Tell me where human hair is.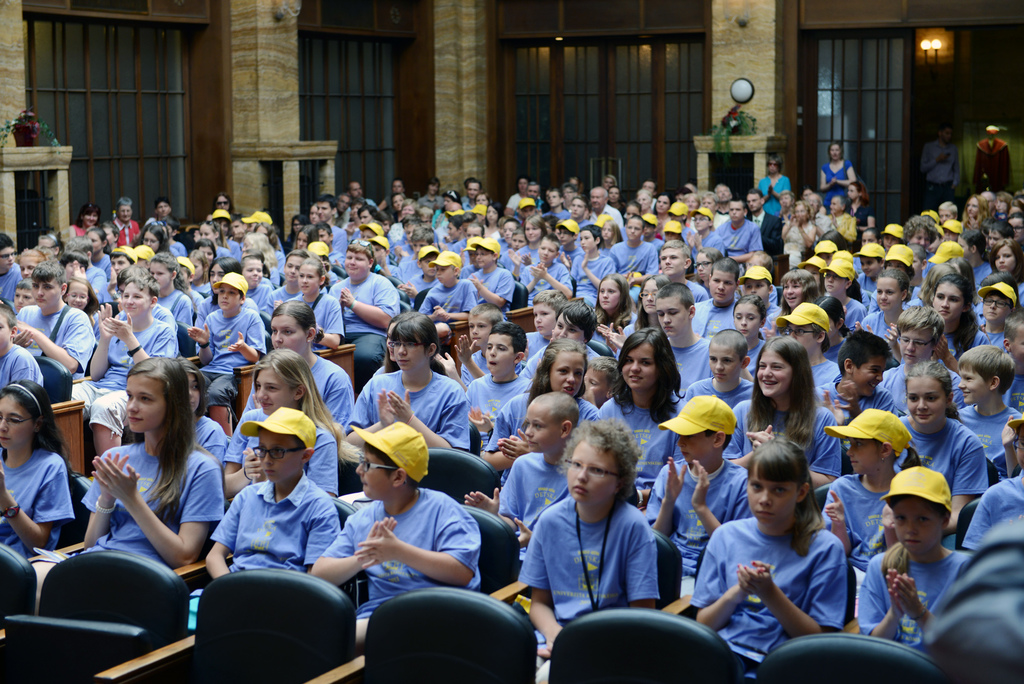
human hair is at BBox(837, 327, 897, 376).
